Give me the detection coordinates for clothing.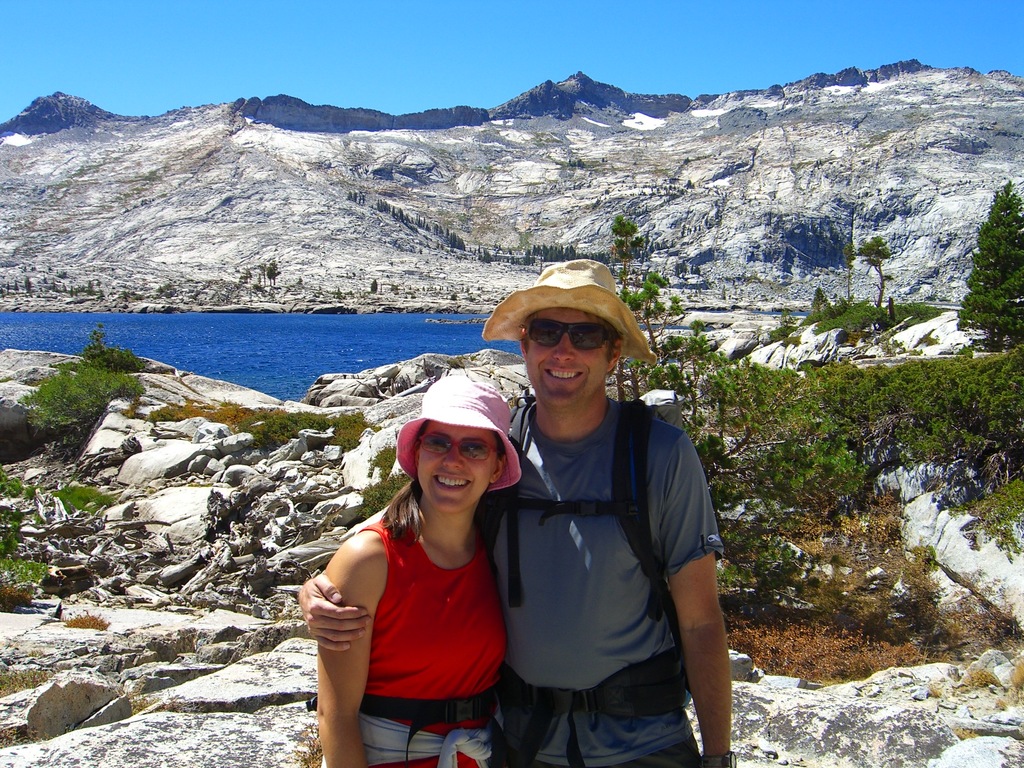
bbox=[319, 515, 507, 767].
